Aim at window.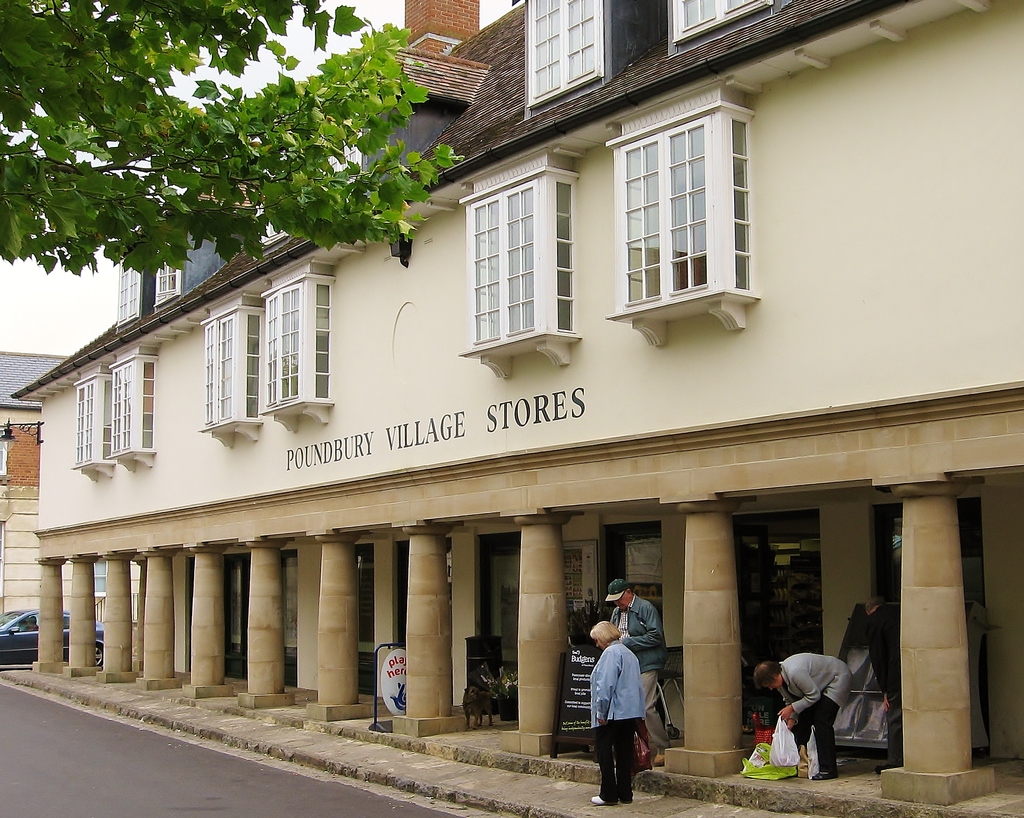
Aimed at [200,316,259,428].
